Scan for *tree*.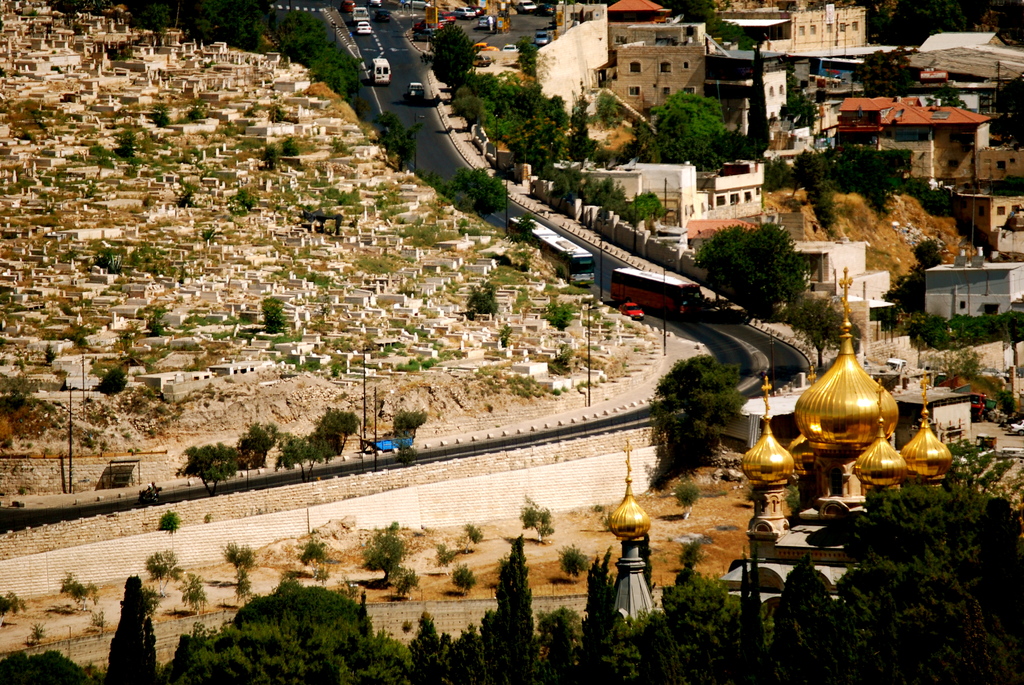
Scan result: bbox=(685, 223, 814, 327).
